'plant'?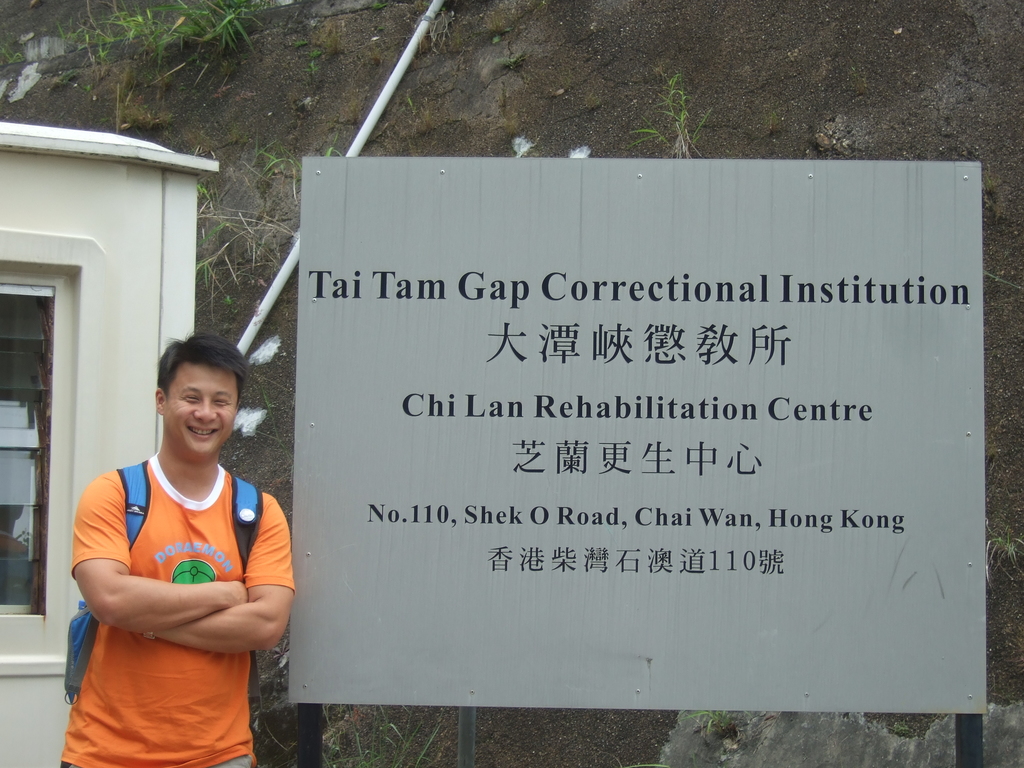
301, 58, 323, 78
